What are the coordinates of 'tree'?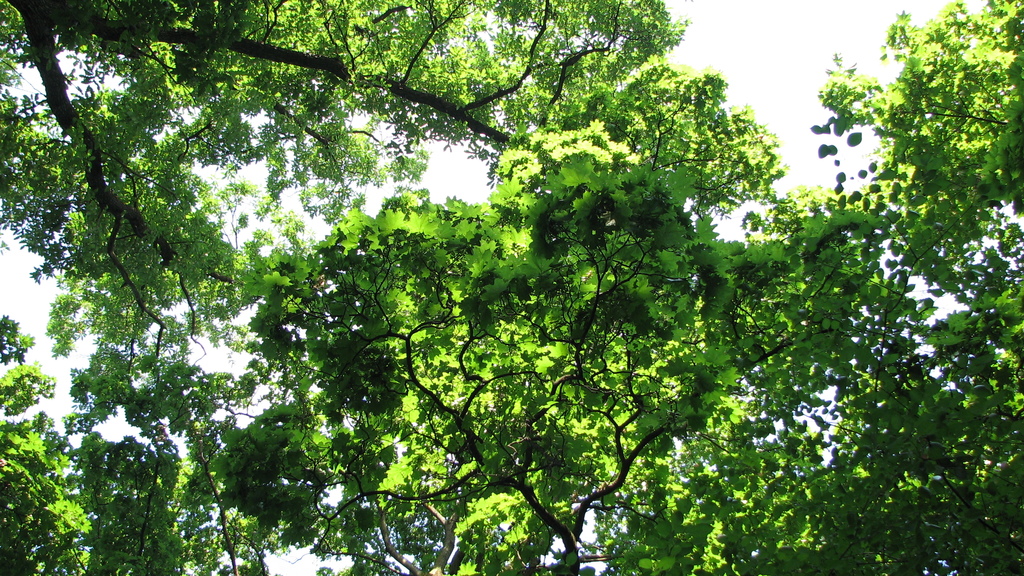
0/0/1003/575.
